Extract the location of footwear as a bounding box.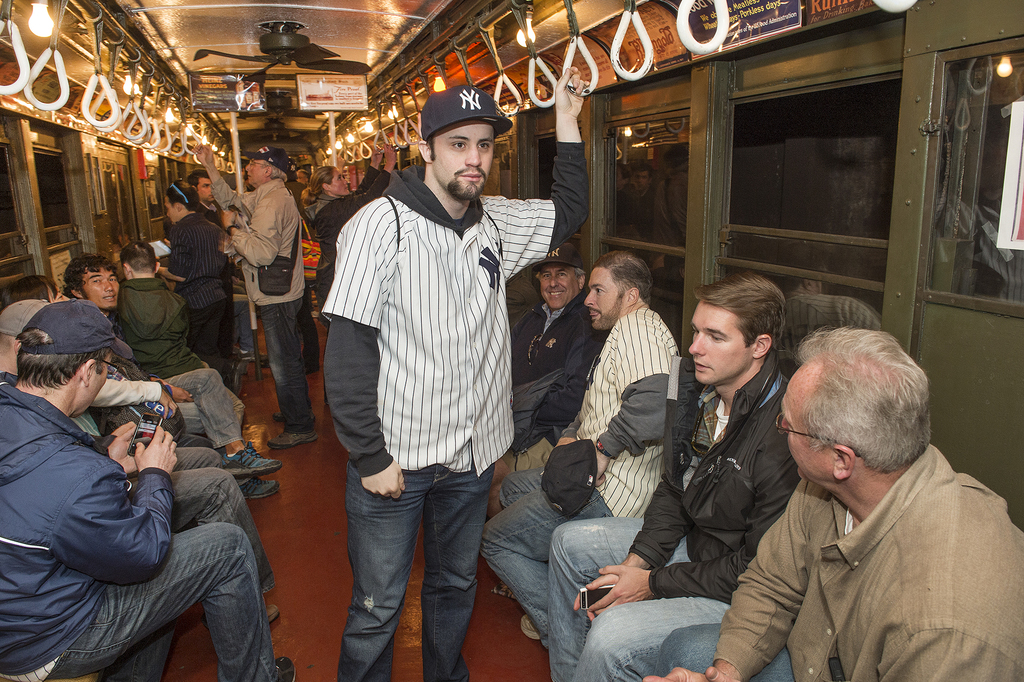
[237, 475, 281, 501].
